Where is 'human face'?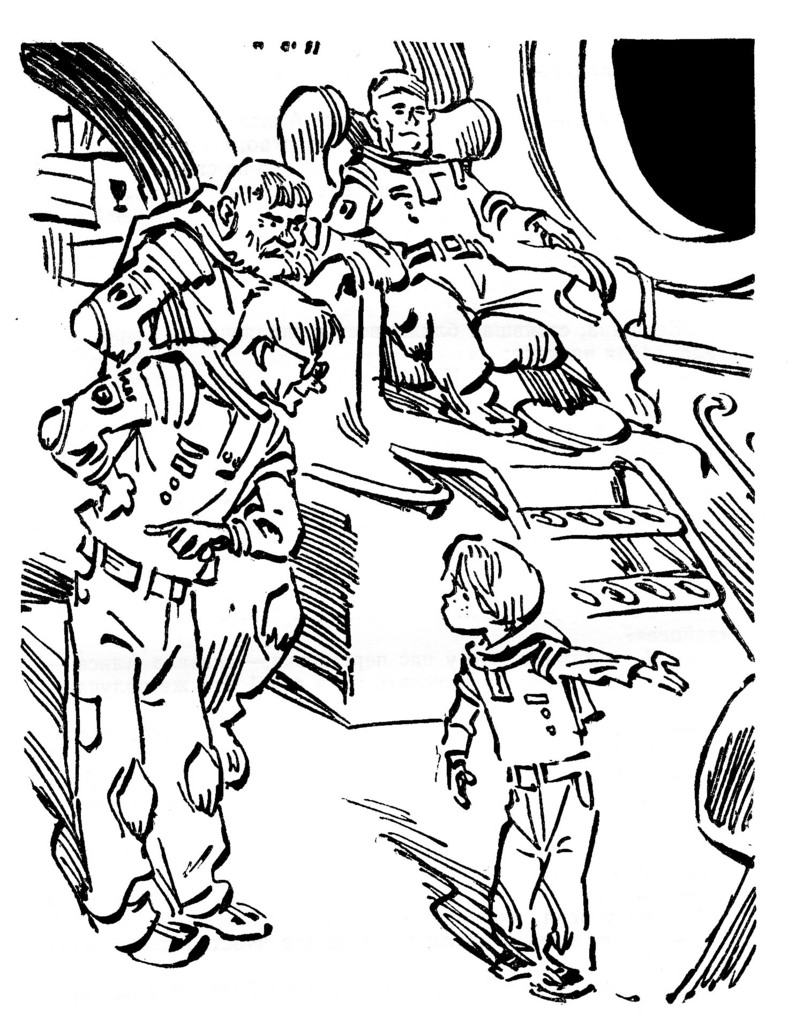
{"x1": 260, "y1": 321, "x2": 325, "y2": 415}.
